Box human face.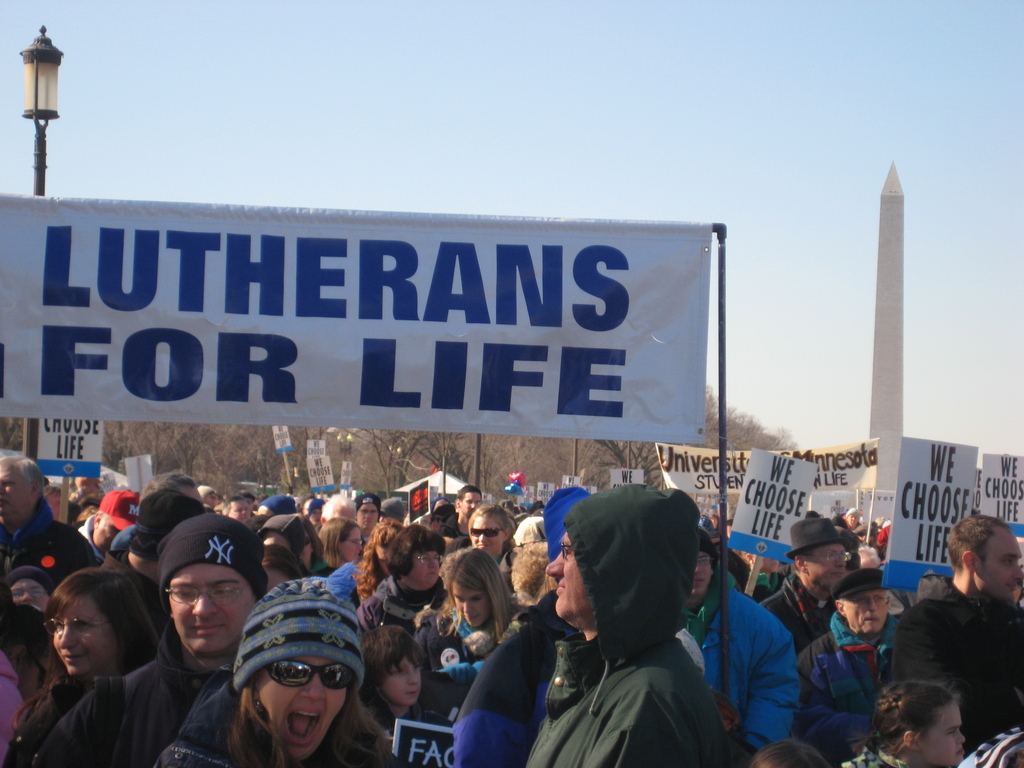
844 589 891 635.
